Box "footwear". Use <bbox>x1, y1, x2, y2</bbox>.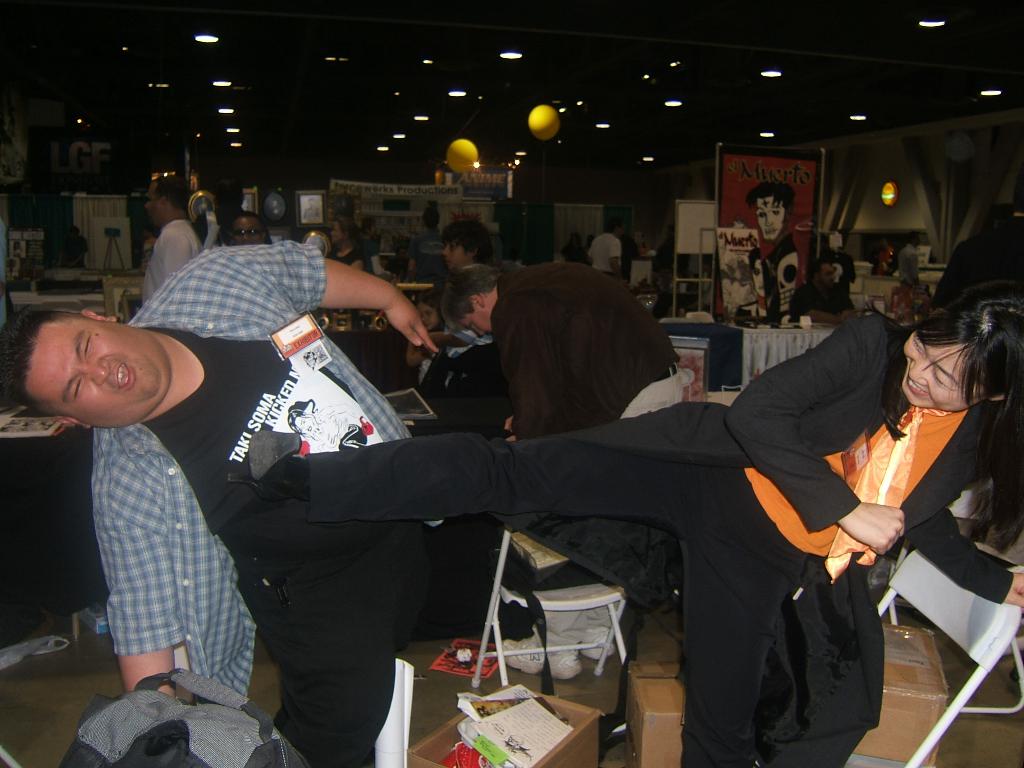
<bbox>582, 630, 615, 657</bbox>.
